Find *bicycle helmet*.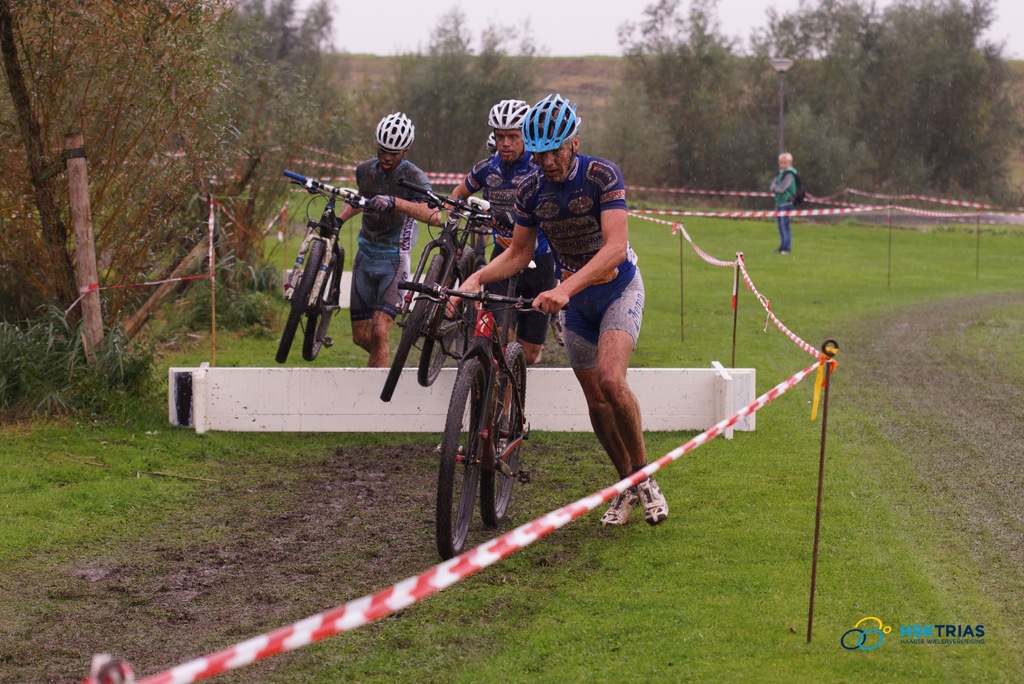
crop(375, 107, 415, 152).
